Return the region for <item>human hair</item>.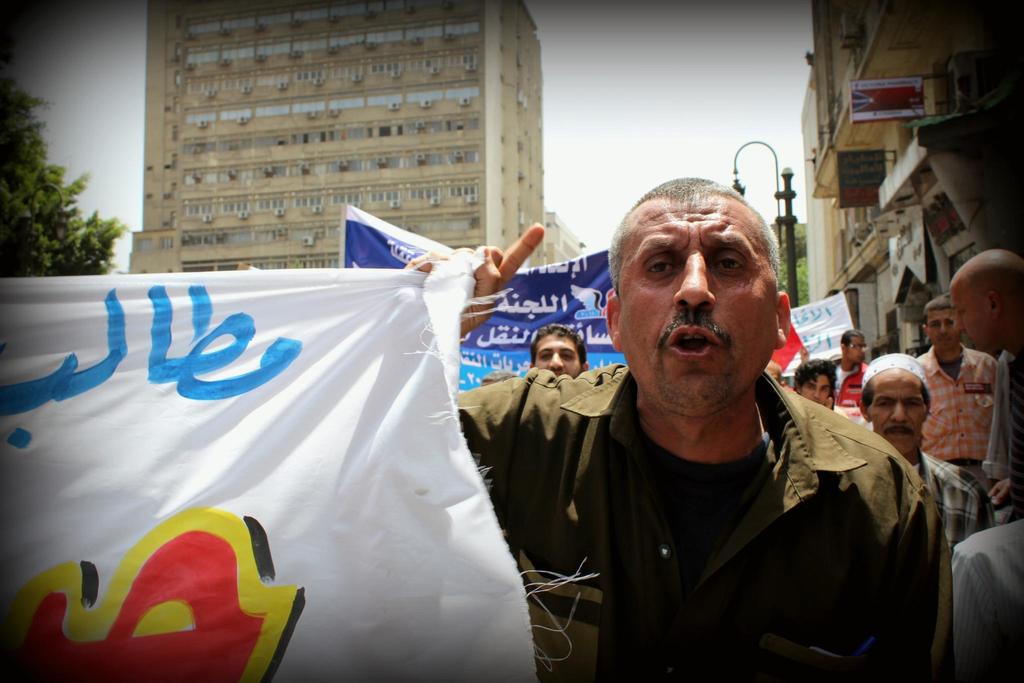
select_region(836, 325, 872, 353).
